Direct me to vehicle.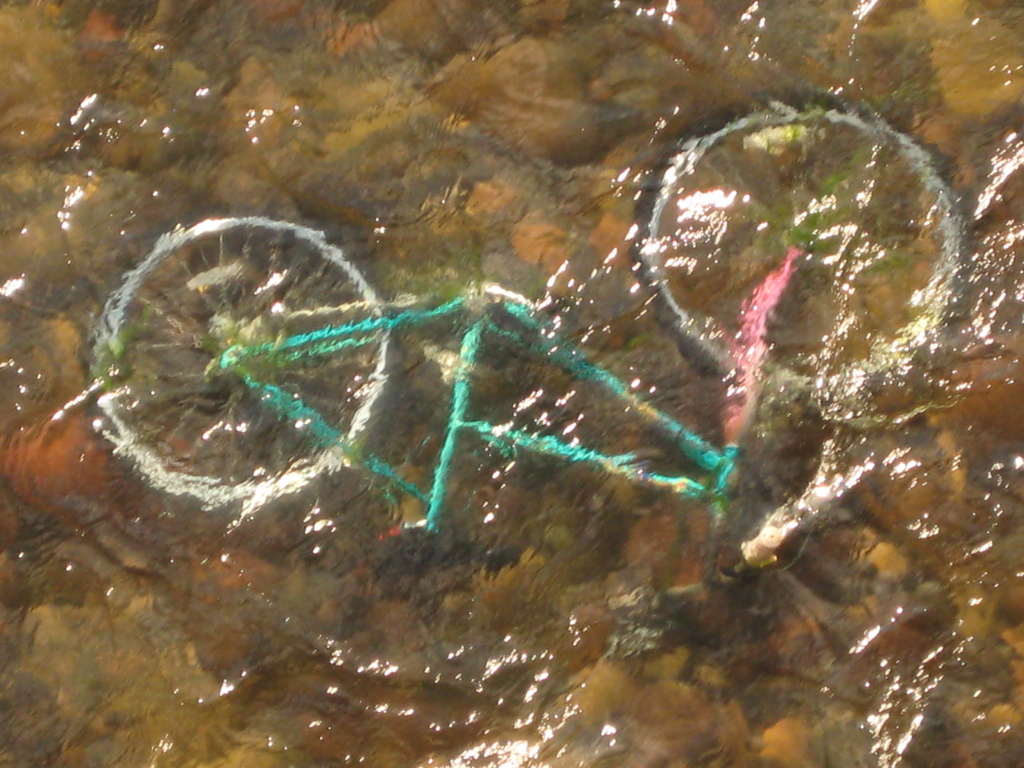
Direction: rect(88, 56, 950, 692).
